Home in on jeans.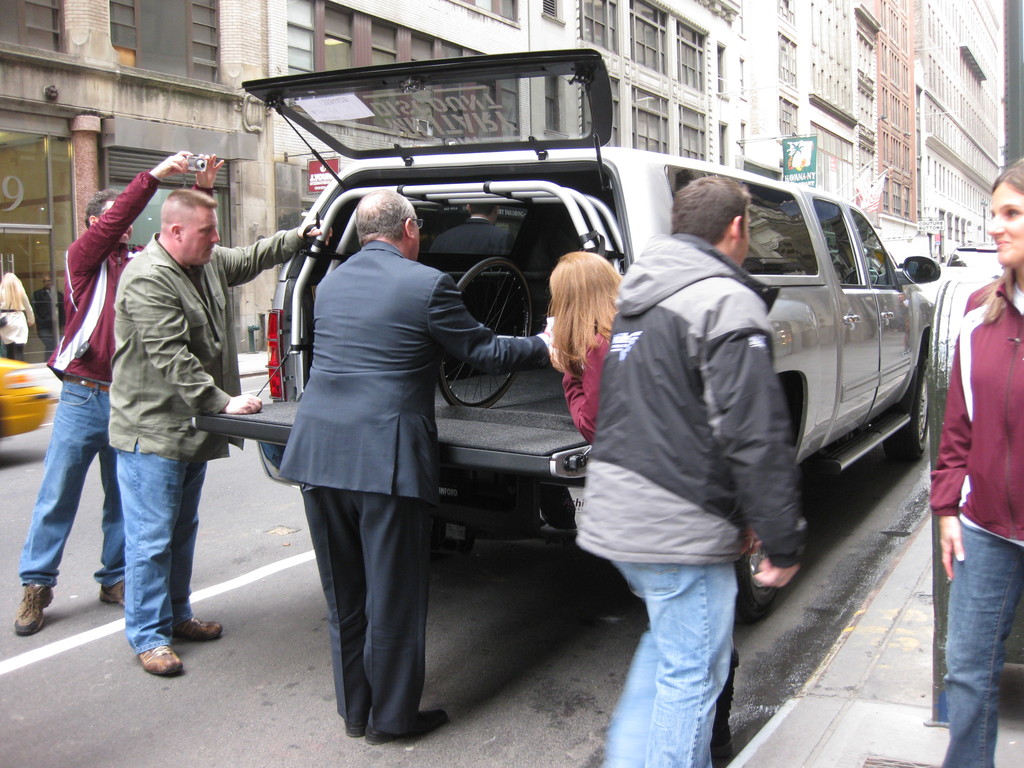
Homed in at (x1=936, y1=519, x2=1023, y2=767).
